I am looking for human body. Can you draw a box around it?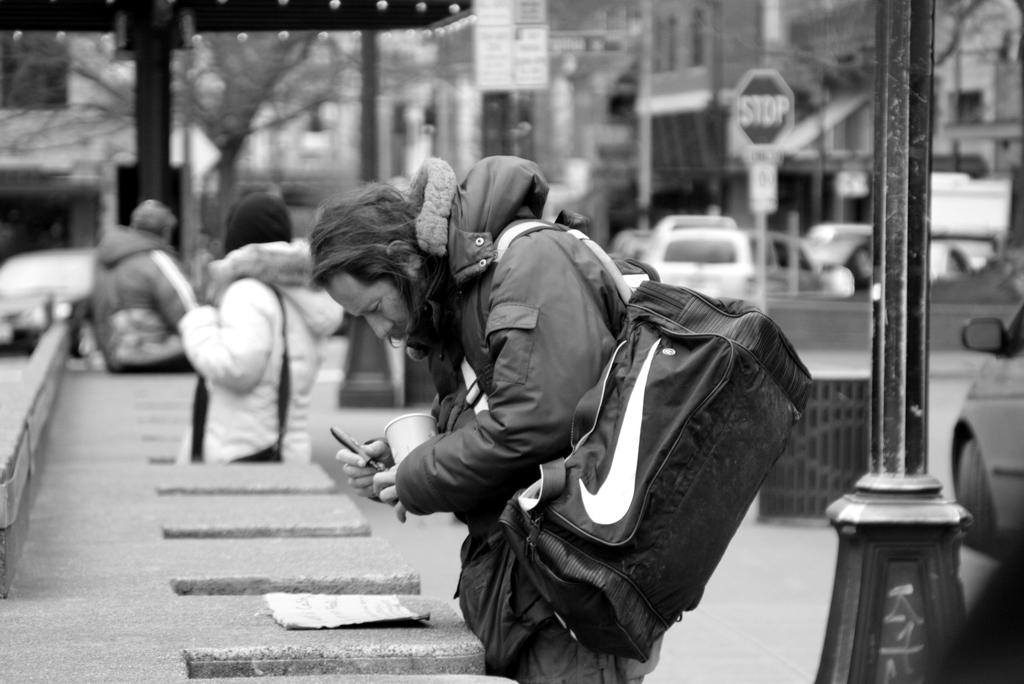
Sure, the bounding box is 96,224,206,372.
